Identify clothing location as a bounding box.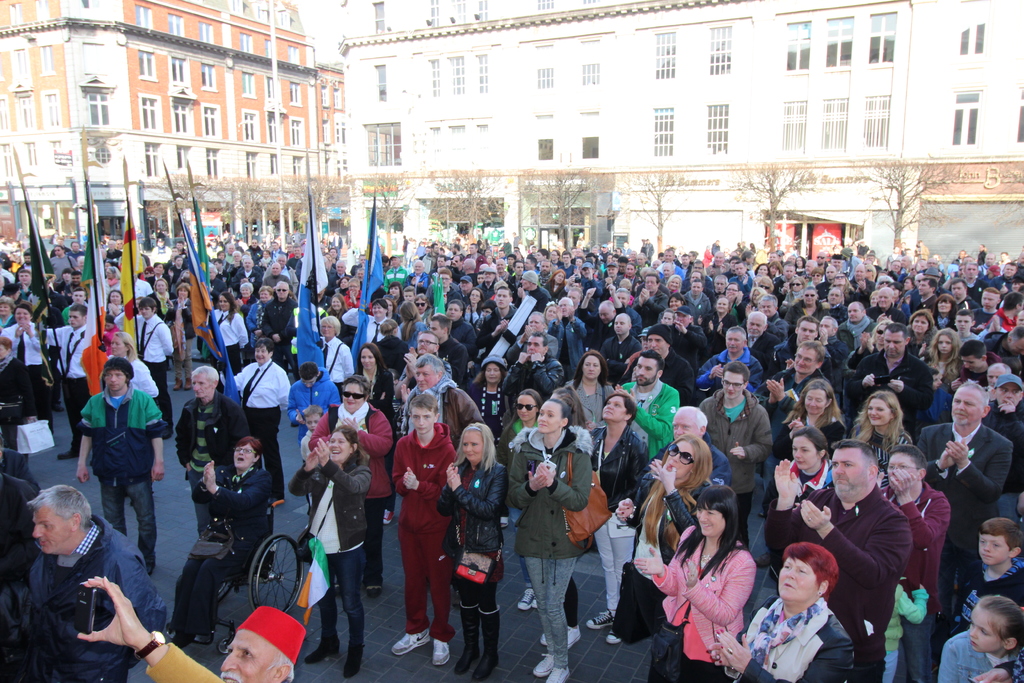
pyautogui.locateOnScreen(0, 458, 51, 681).
